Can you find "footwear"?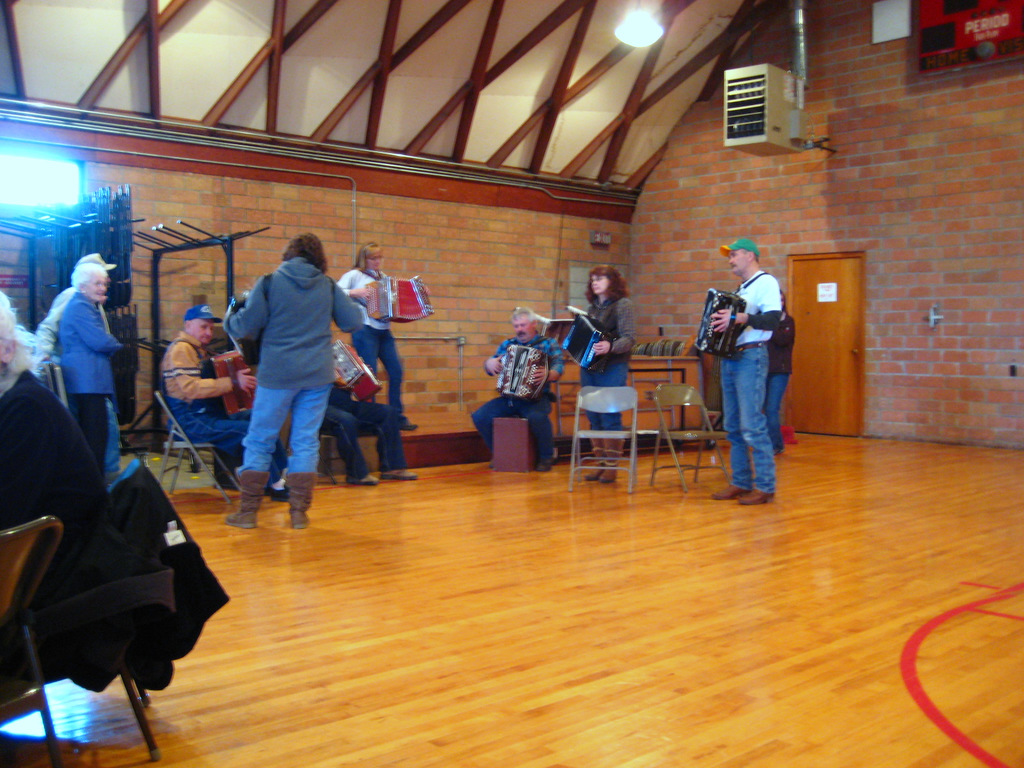
Yes, bounding box: 380/469/418/481.
